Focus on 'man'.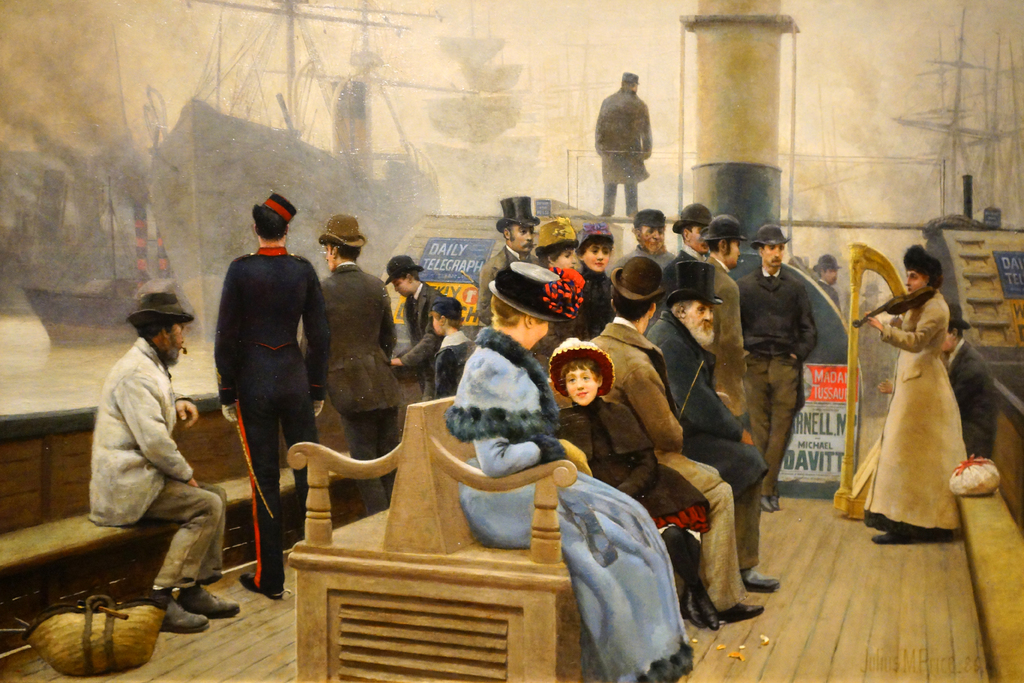
Focused at box=[695, 215, 780, 591].
